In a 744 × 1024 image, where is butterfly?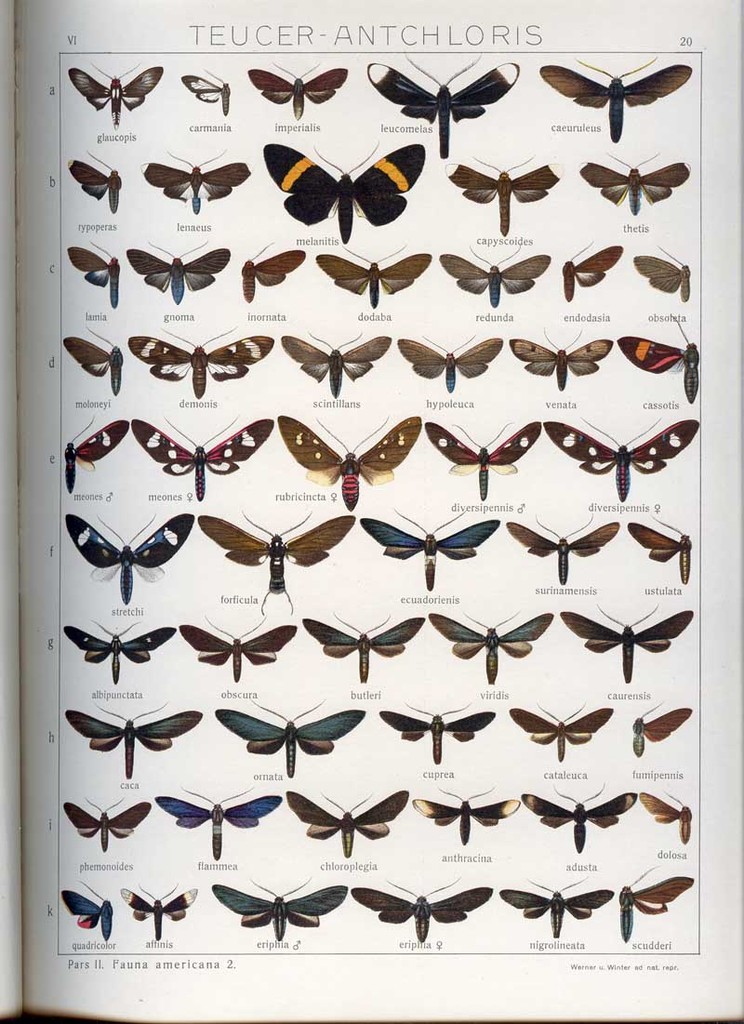
427/607/552/687.
